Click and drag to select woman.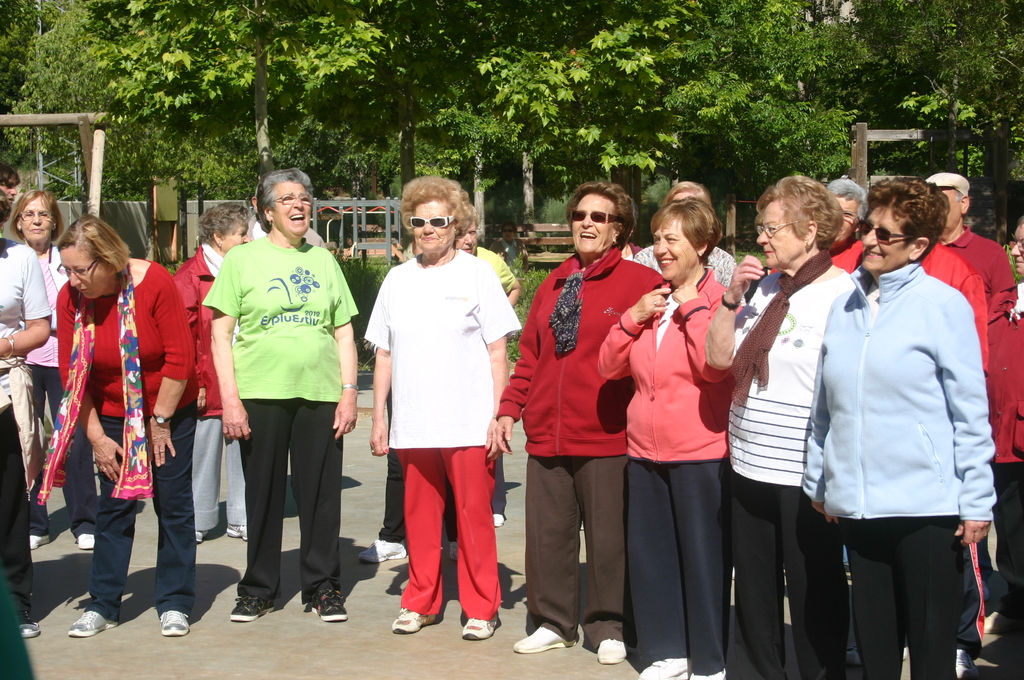
Selection: (x1=496, y1=177, x2=672, y2=665).
